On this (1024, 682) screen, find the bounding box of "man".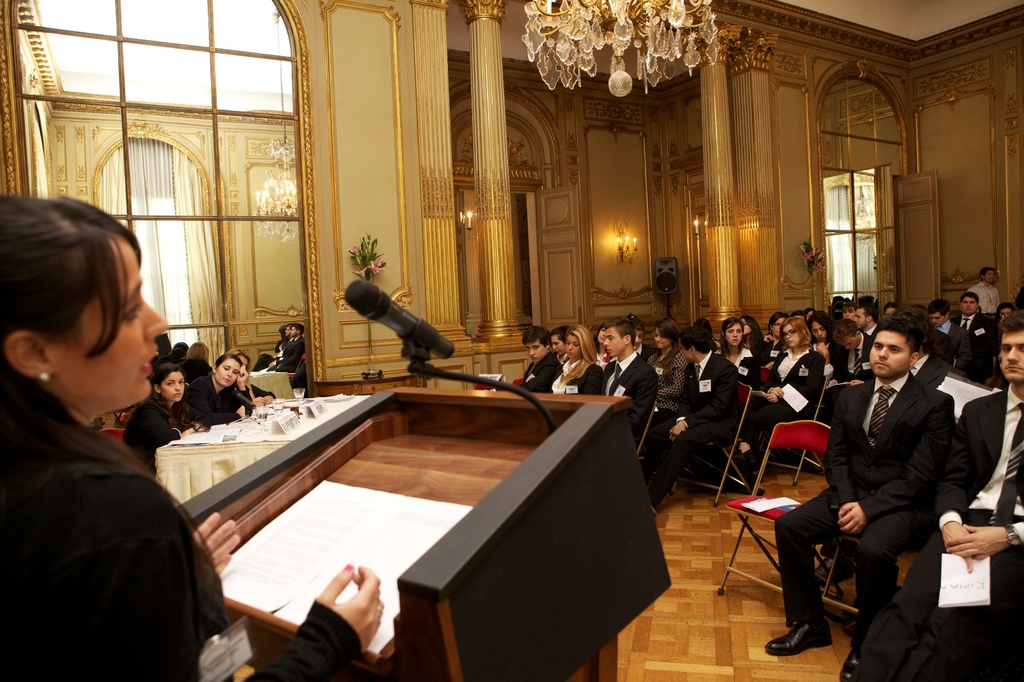
Bounding box: [left=853, top=305, right=884, bottom=378].
